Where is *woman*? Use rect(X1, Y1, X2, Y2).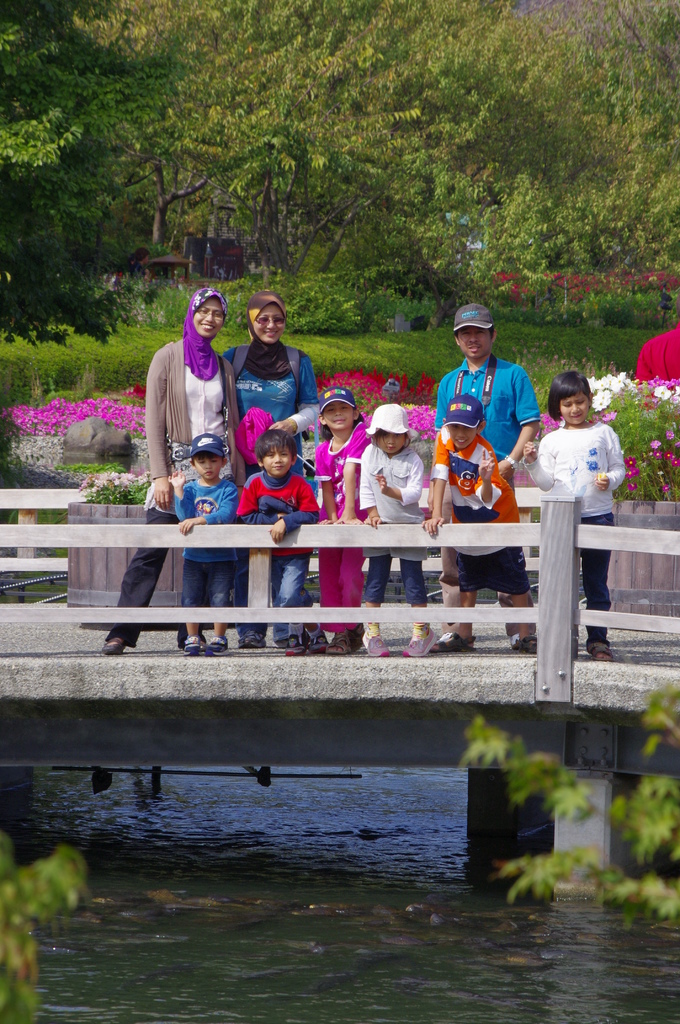
rect(222, 291, 323, 475).
